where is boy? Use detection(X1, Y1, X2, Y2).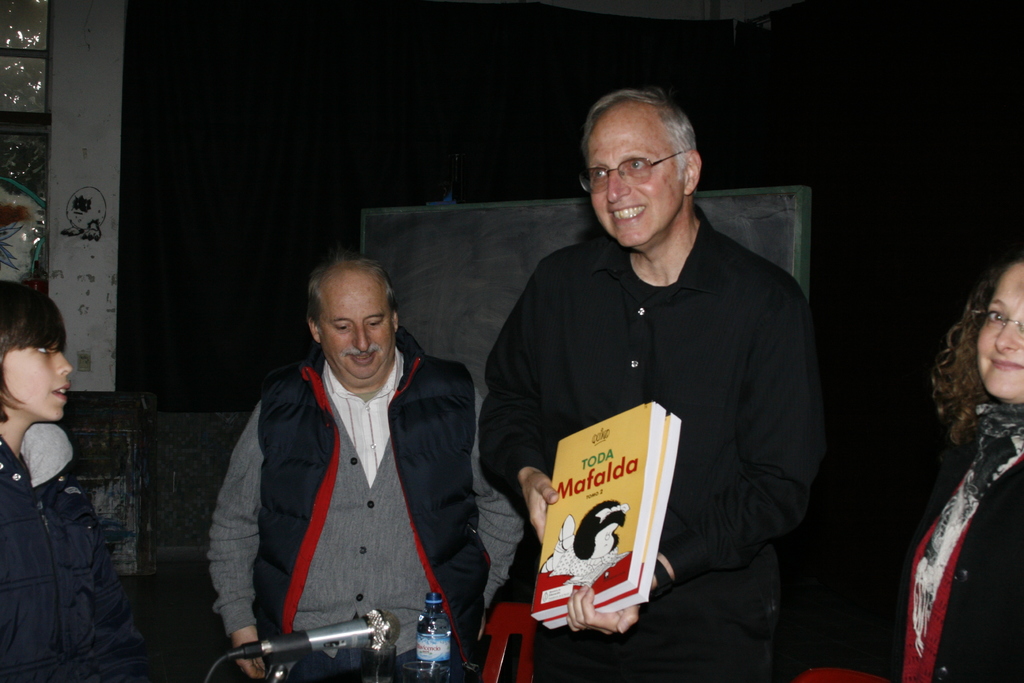
detection(0, 277, 152, 681).
